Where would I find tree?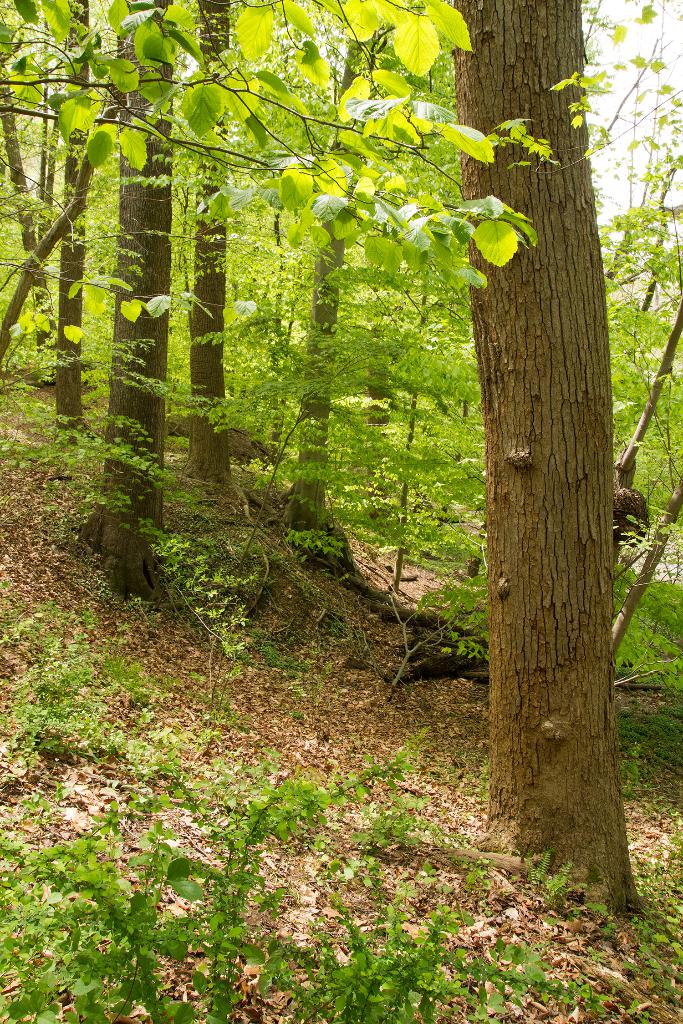
At {"x1": 613, "y1": 132, "x2": 682, "y2": 362}.
